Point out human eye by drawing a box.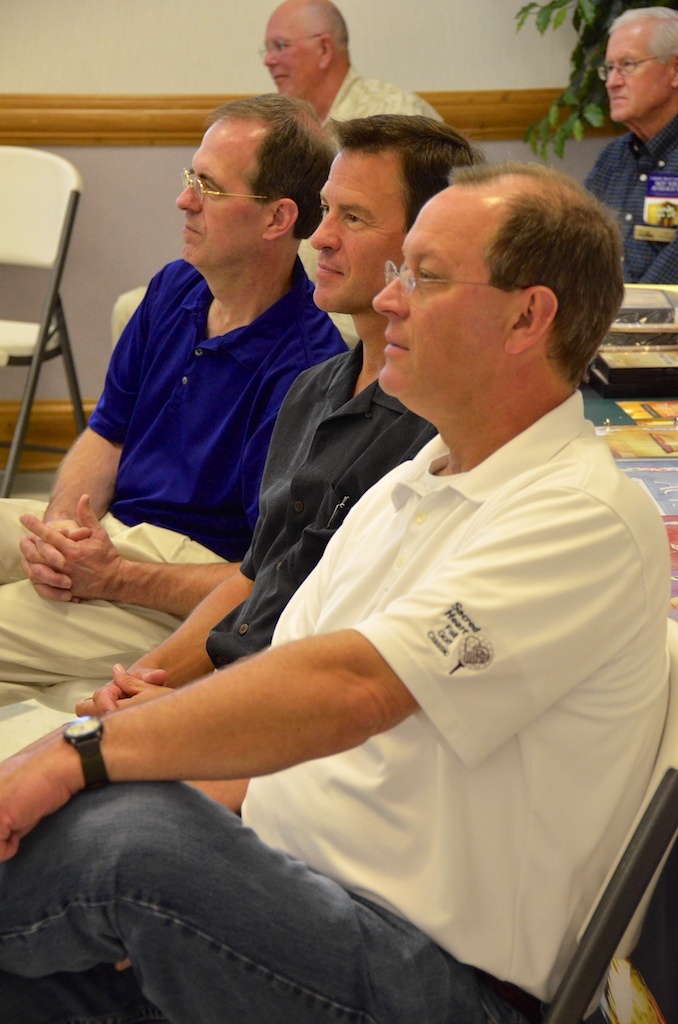
{"left": 601, "top": 61, "right": 614, "bottom": 73}.
